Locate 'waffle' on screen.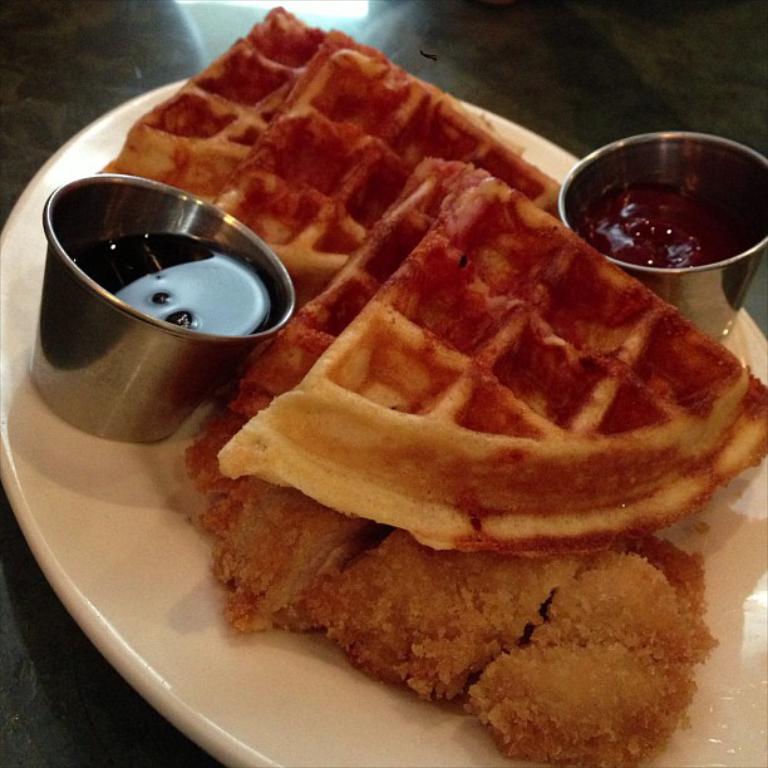
On screen at bbox(231, 154, 461, 414).
